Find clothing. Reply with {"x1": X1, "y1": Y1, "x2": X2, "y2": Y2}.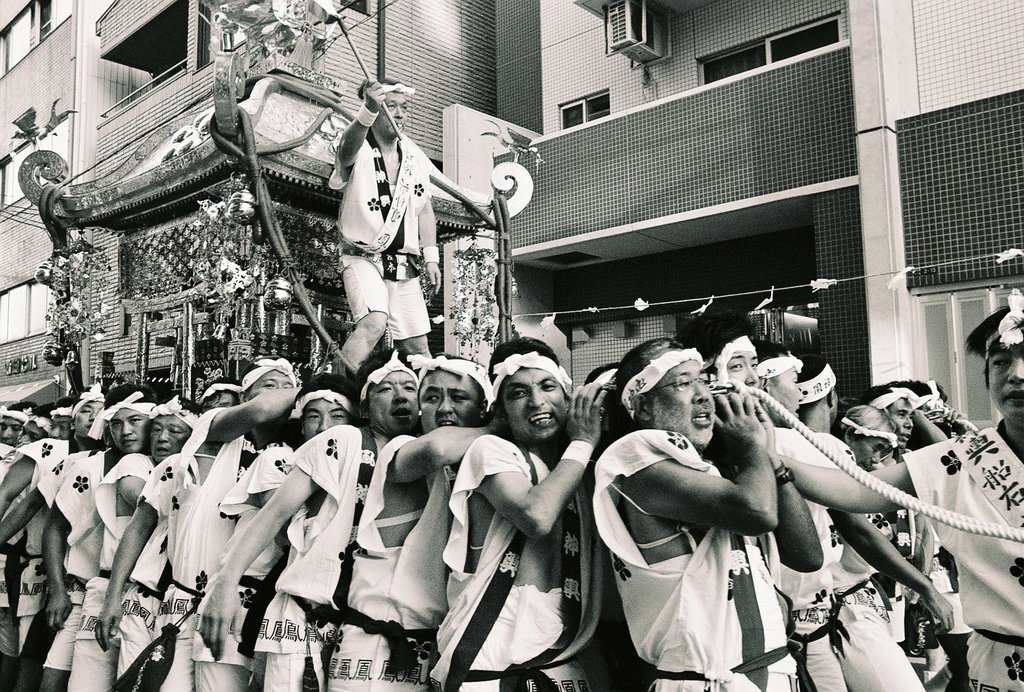
{"x1": 899, "y1": 409, "x2": 1023, "y2": 691}.
